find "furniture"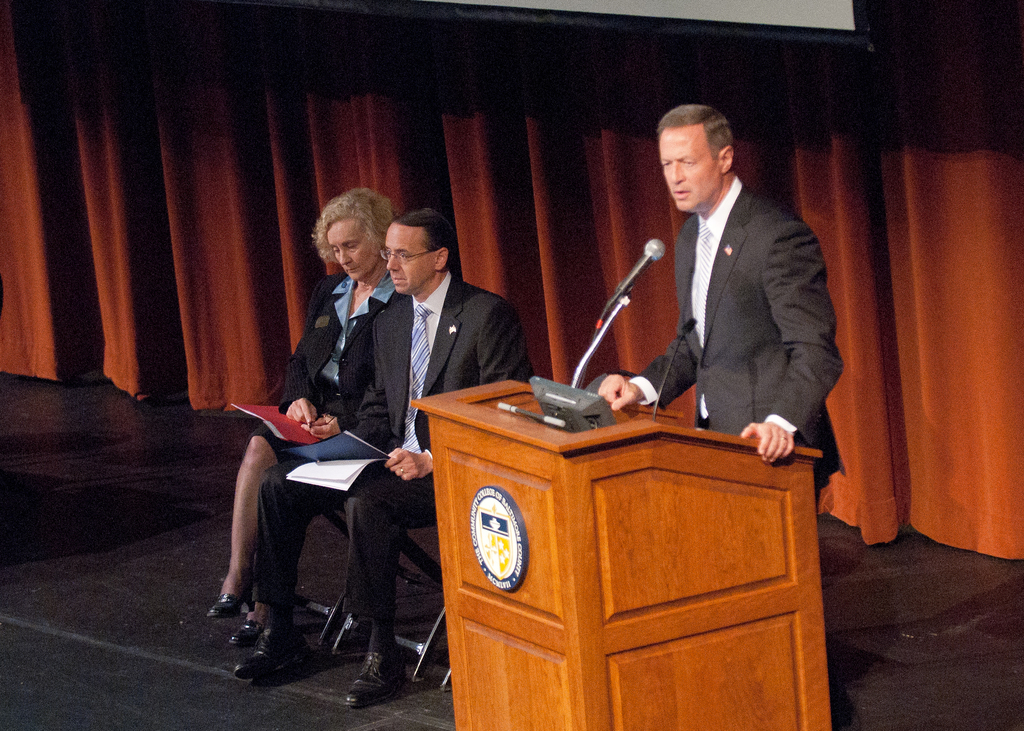
BBox(411, 377, 833, 730)
